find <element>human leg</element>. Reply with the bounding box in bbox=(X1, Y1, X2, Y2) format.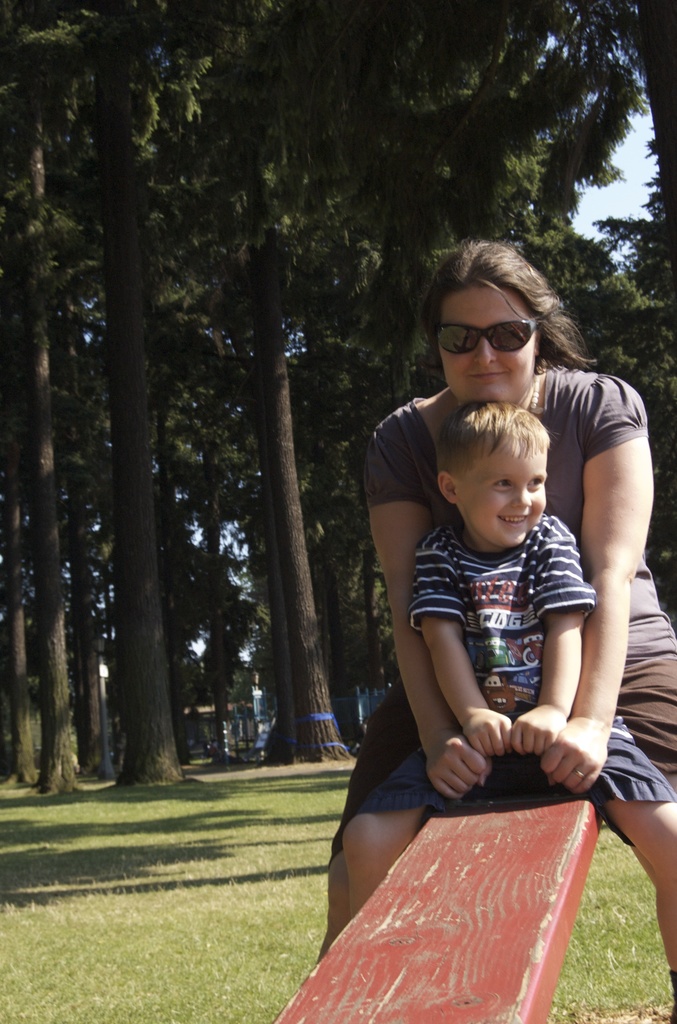
bbox=(338, 748, 426, 913).
